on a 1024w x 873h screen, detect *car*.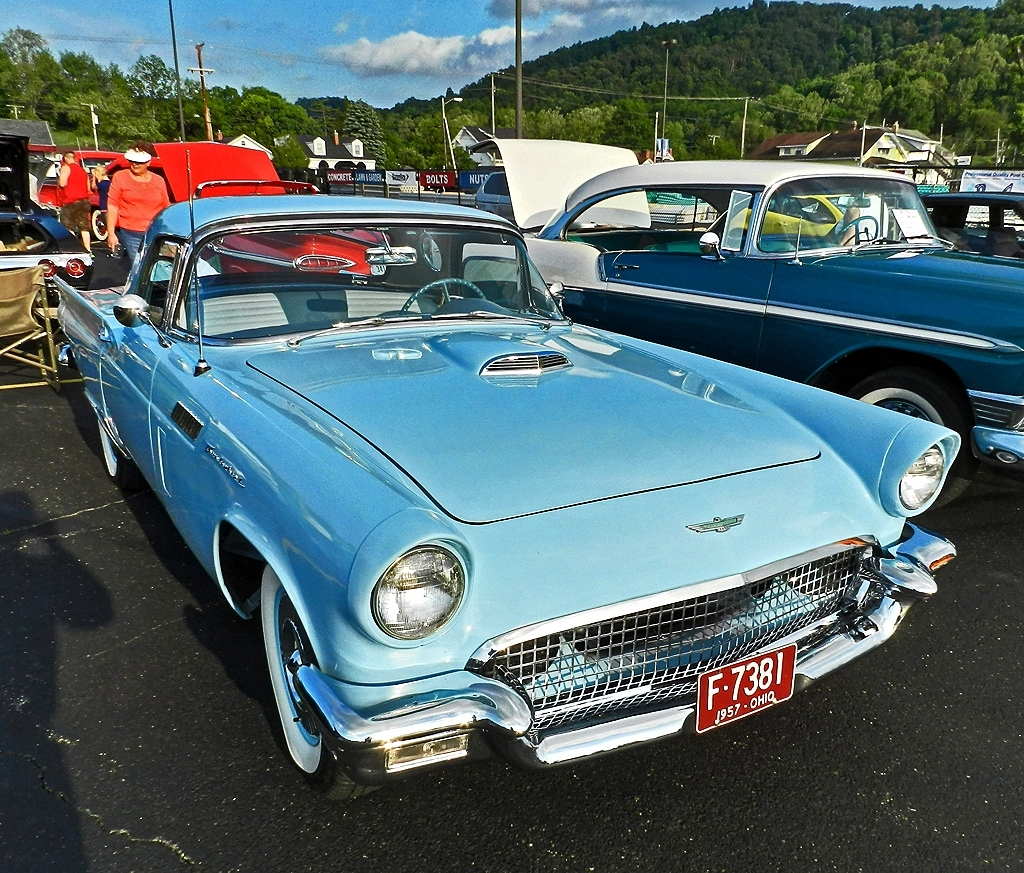
select_region(13, 141, 144, 208).
